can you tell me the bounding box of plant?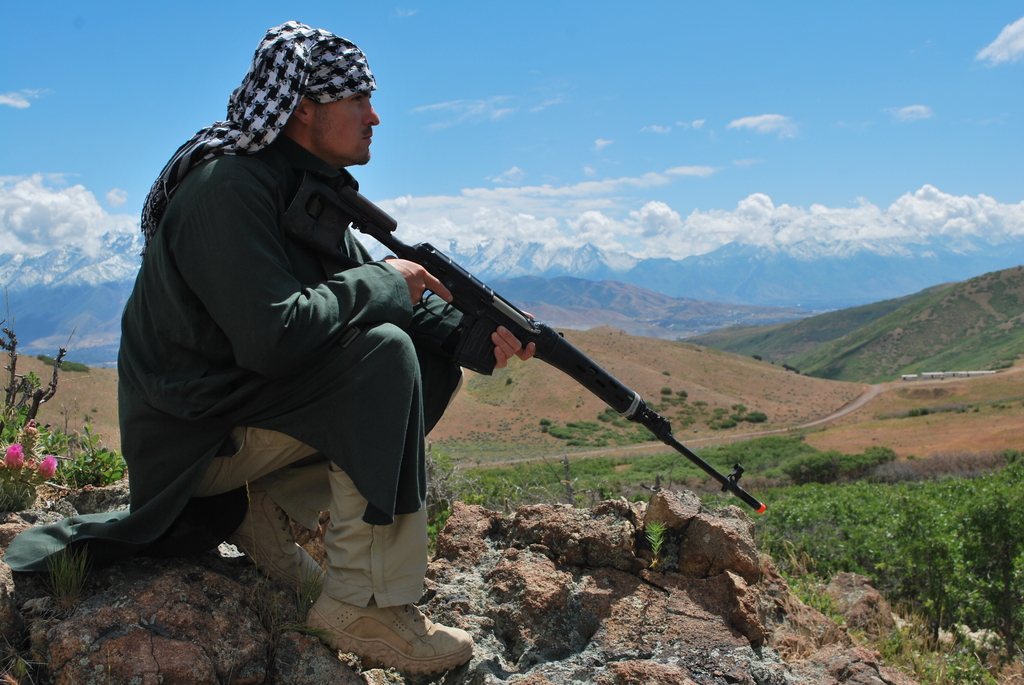
detection(0, 322, 70, 425).
